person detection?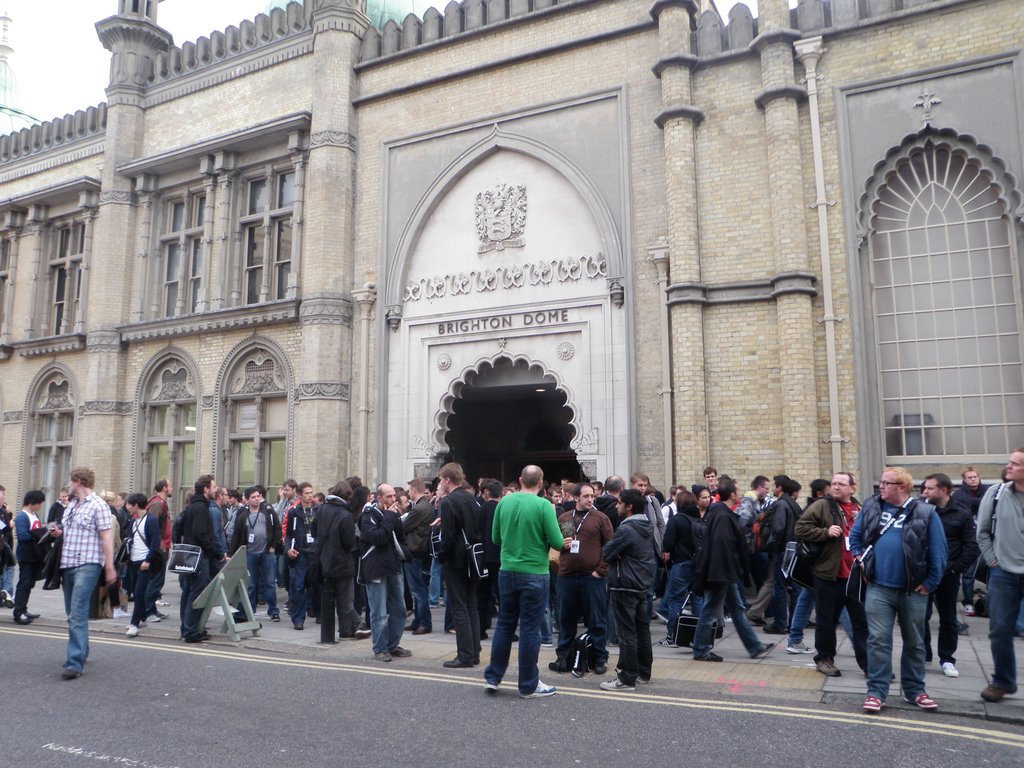
[785, 465, 899, 688]
